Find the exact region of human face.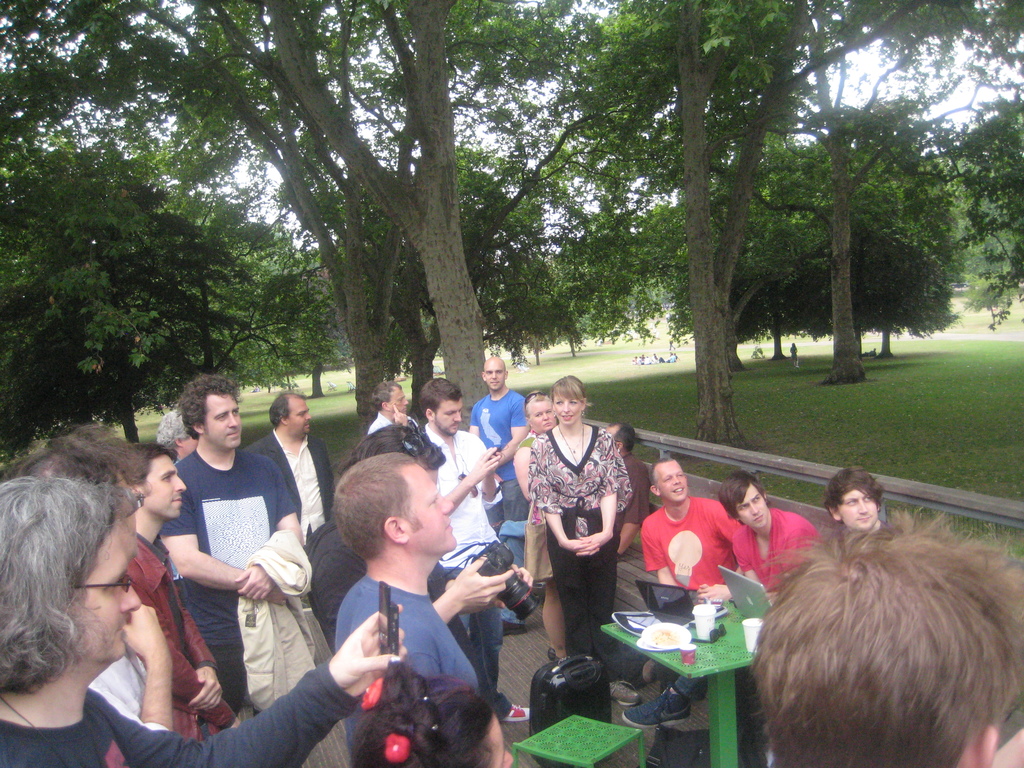
Exact region: select_region(653, 462, 689, 500).
